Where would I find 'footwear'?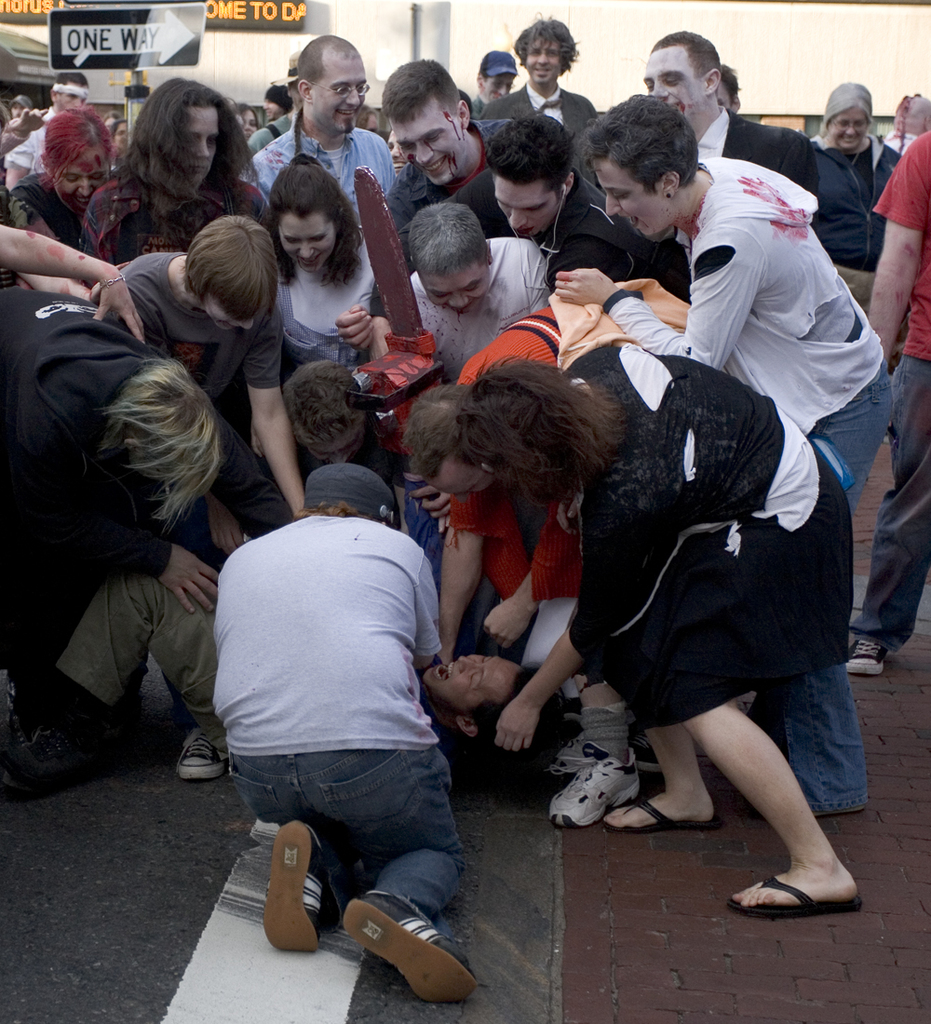
At x1=577, y1=792, x2=738, y2=835.
